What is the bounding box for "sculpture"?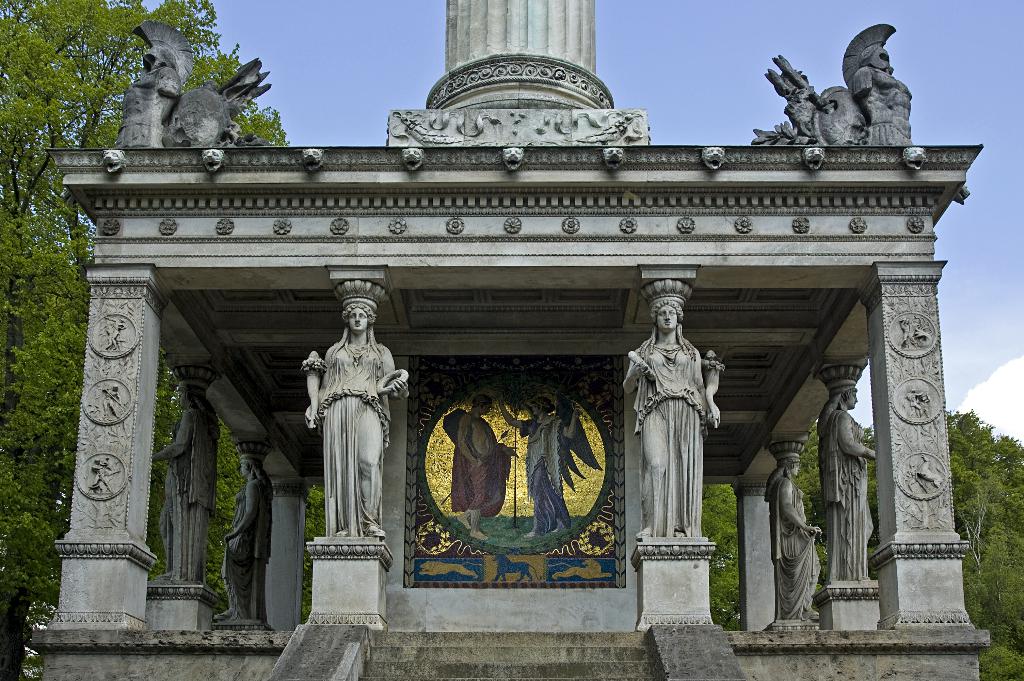
crop(742, 49, 865, 153).
